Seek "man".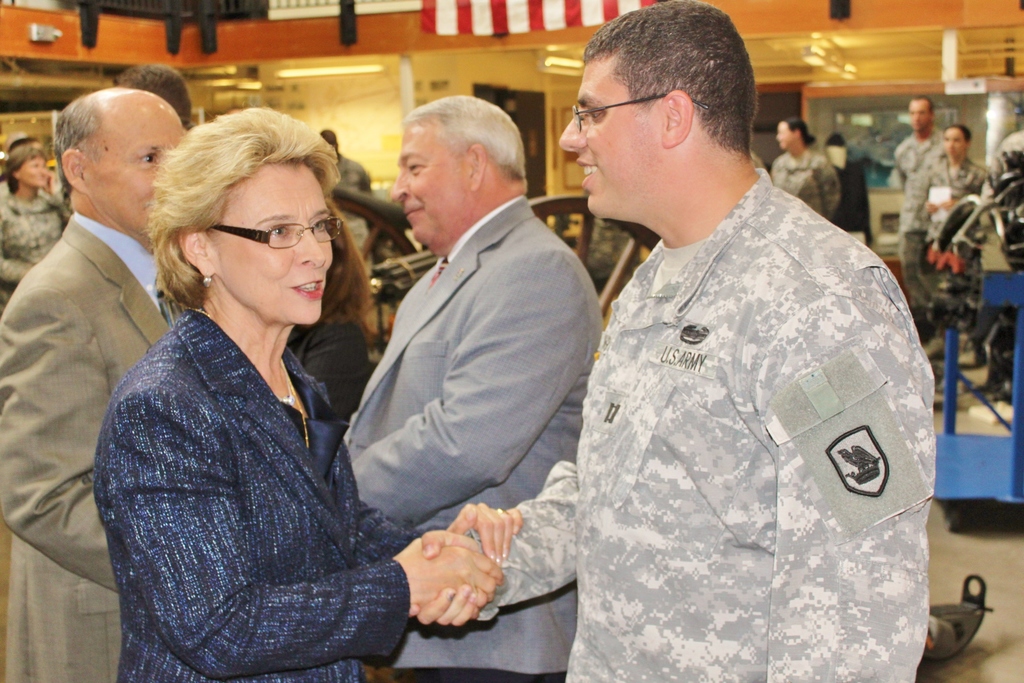
rect(890, 95, 947, 315).
